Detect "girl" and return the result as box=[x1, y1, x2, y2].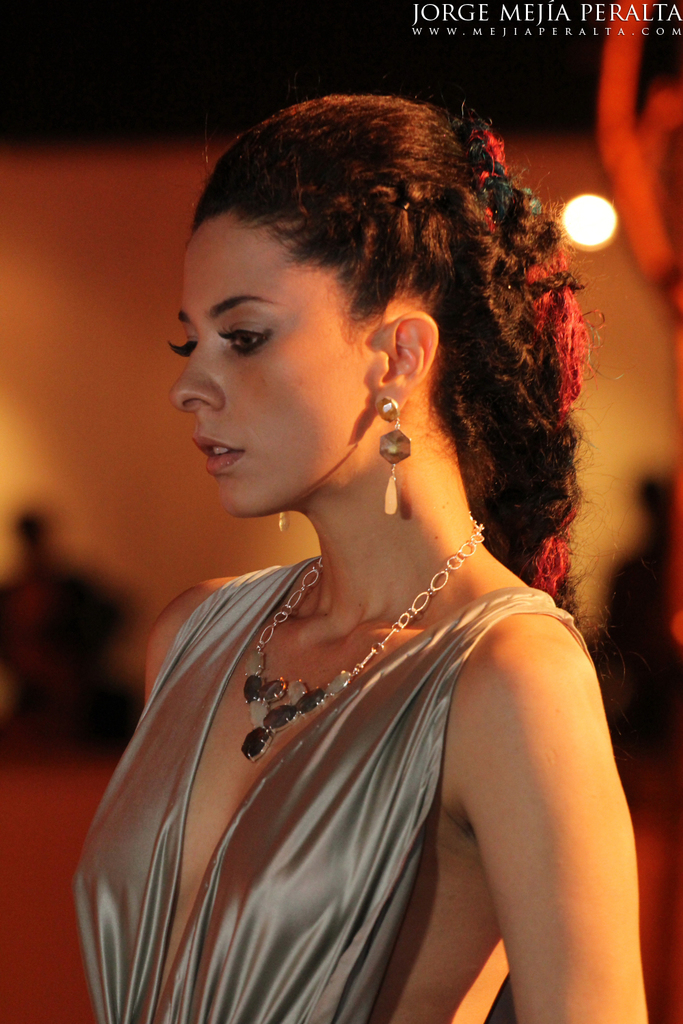
box=[70, 88, 650, 1022].
